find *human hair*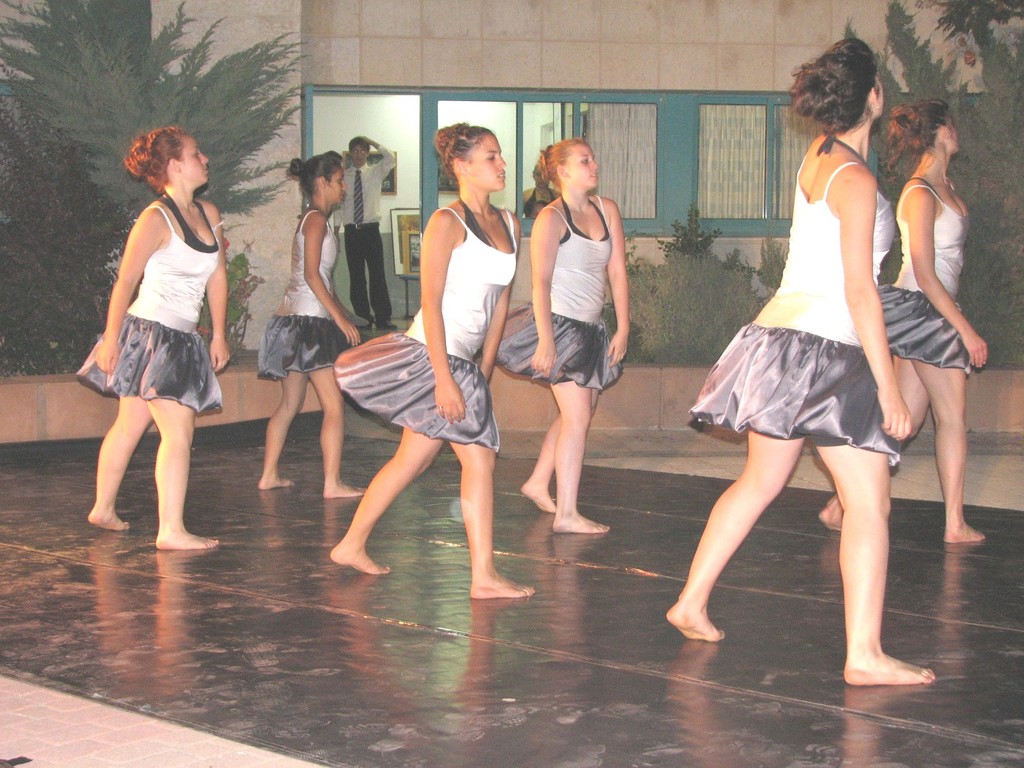
region(287, 150, 344, 192)
